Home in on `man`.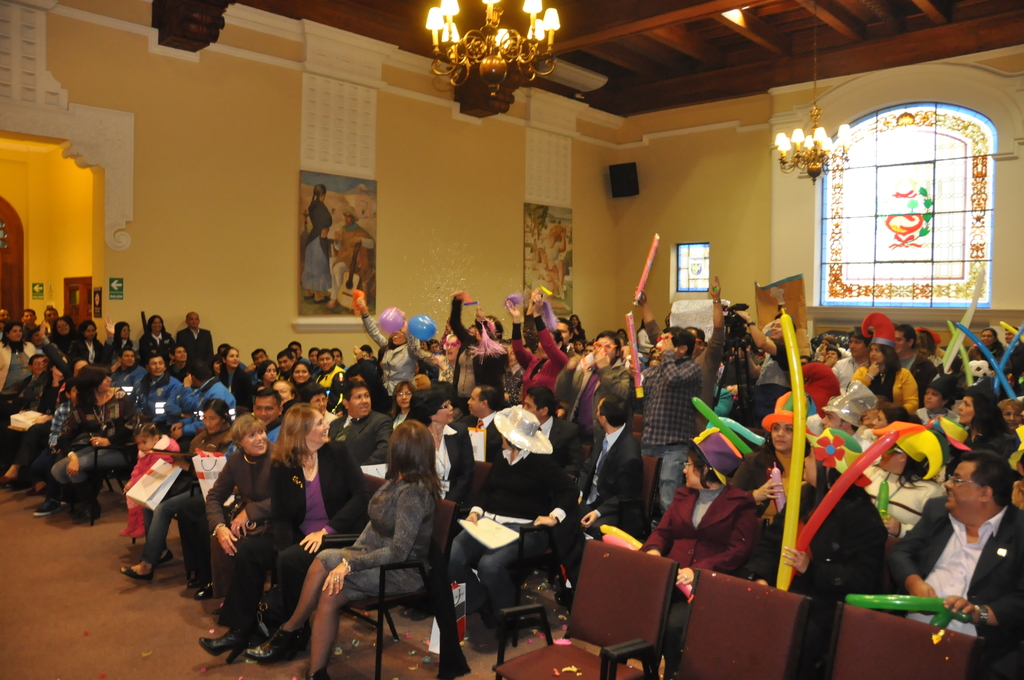
Homed in at [left=459, top=382, right=505, bottom=449].
